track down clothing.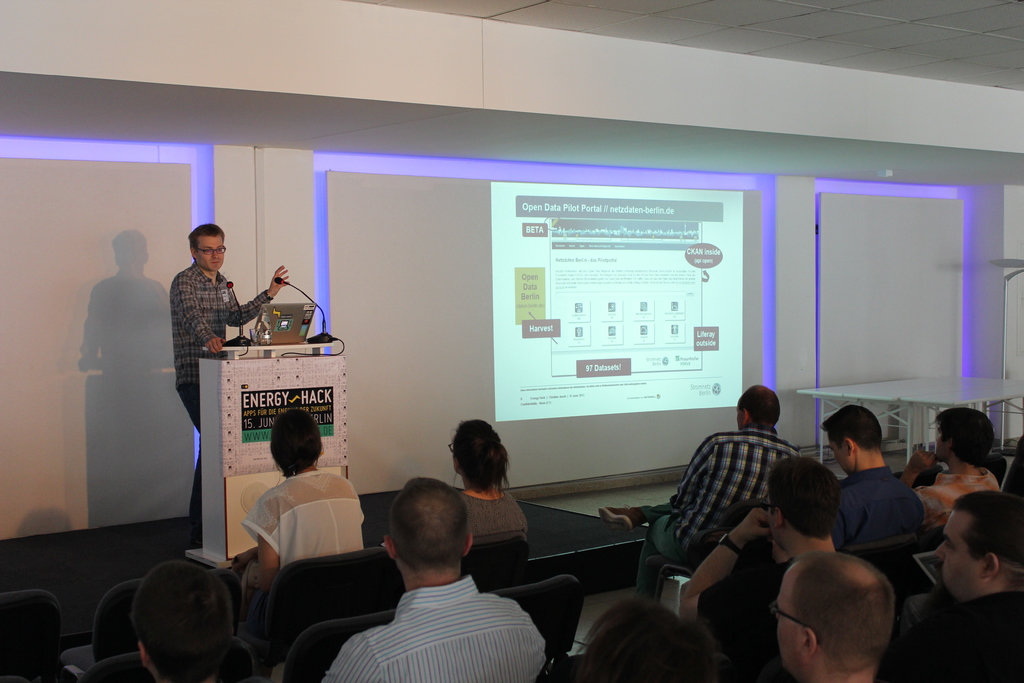
Tracked to {"x1": 891, "y1": 592, "x2": 1023, "y2": 682}.
